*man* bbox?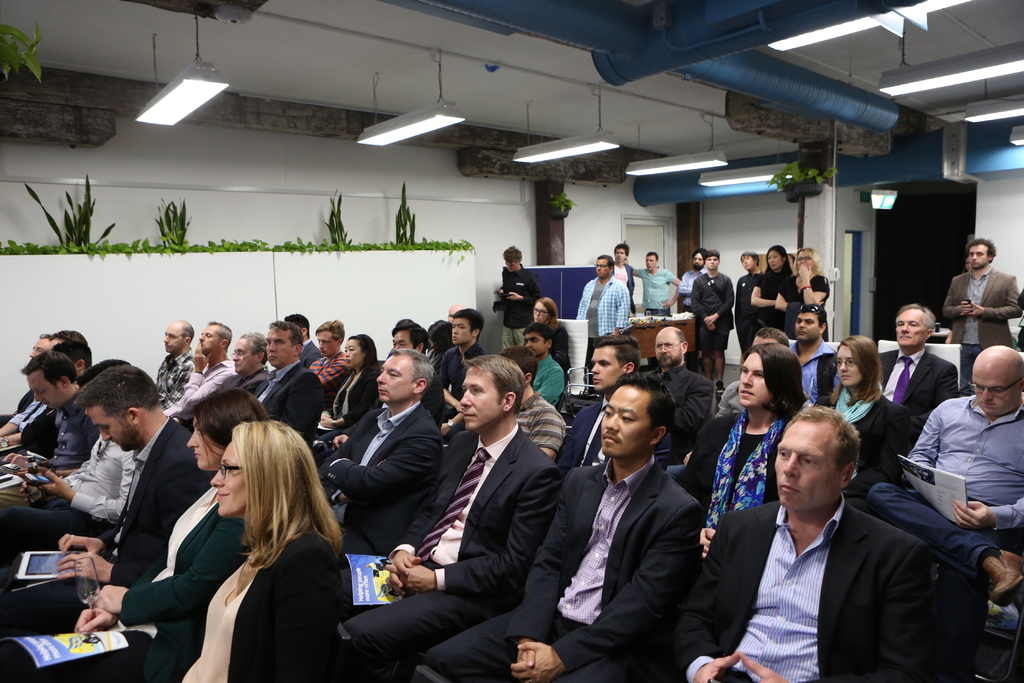
(left=691, top=252, right=733, bottom=396)
